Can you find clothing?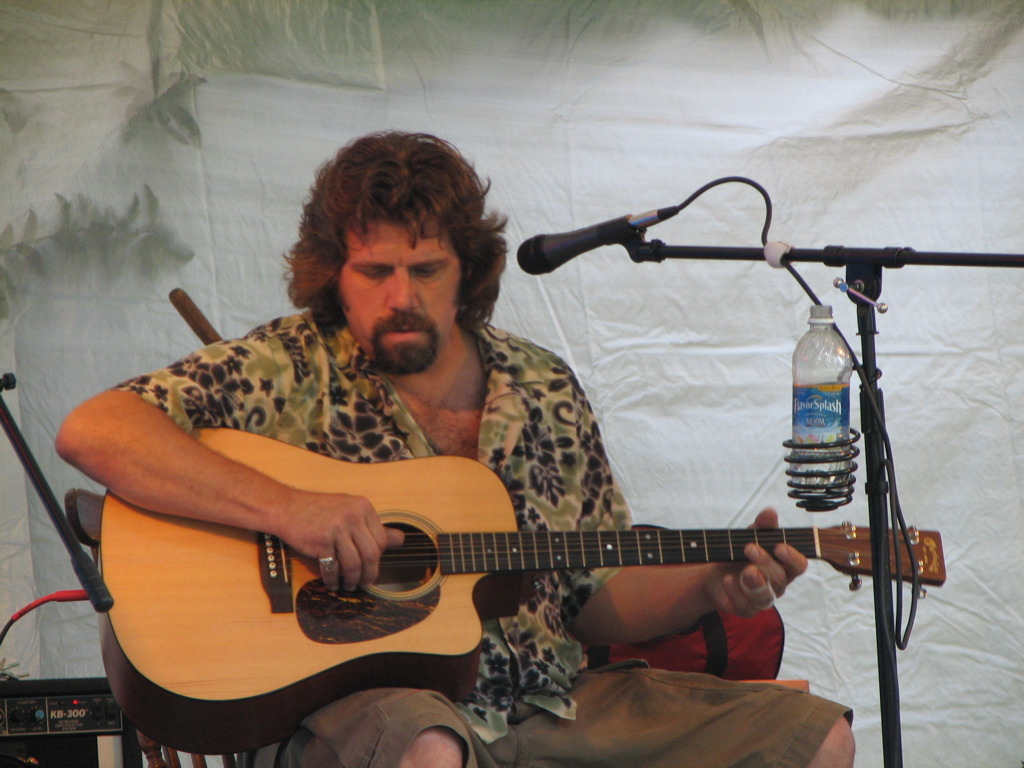
Yes, bounding box: [left=94, top=219, right=882, bottom=730].
